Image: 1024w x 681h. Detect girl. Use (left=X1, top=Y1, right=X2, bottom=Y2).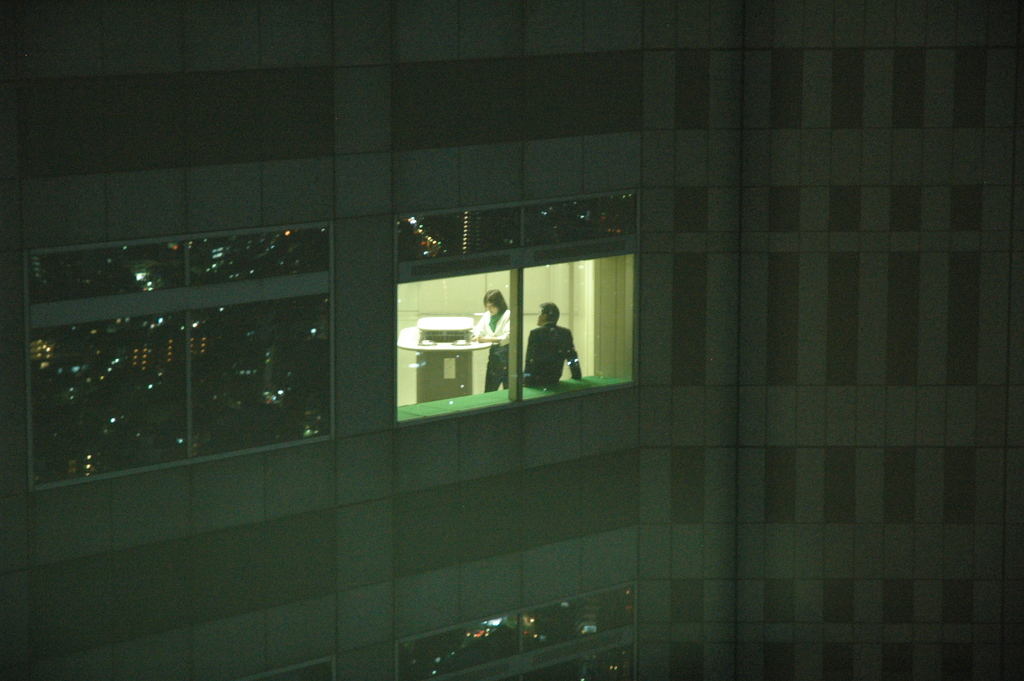
(left=470, top=290, right=512, bottom=392).
